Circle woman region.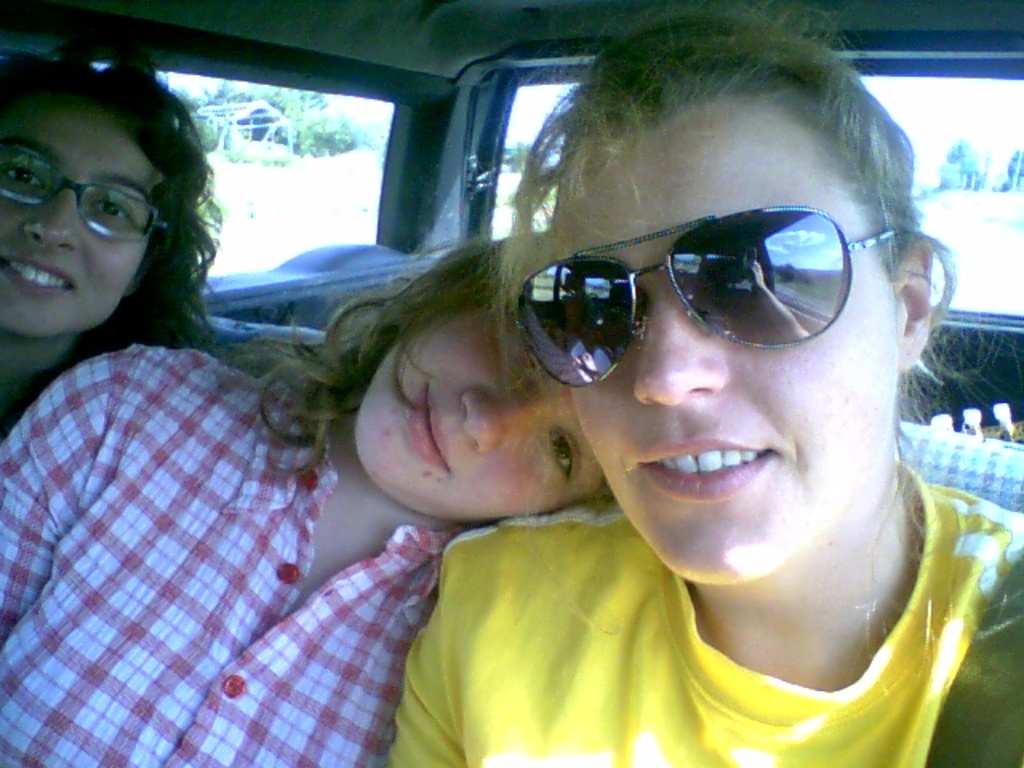
Region: 389, 0, 1022, 766.
